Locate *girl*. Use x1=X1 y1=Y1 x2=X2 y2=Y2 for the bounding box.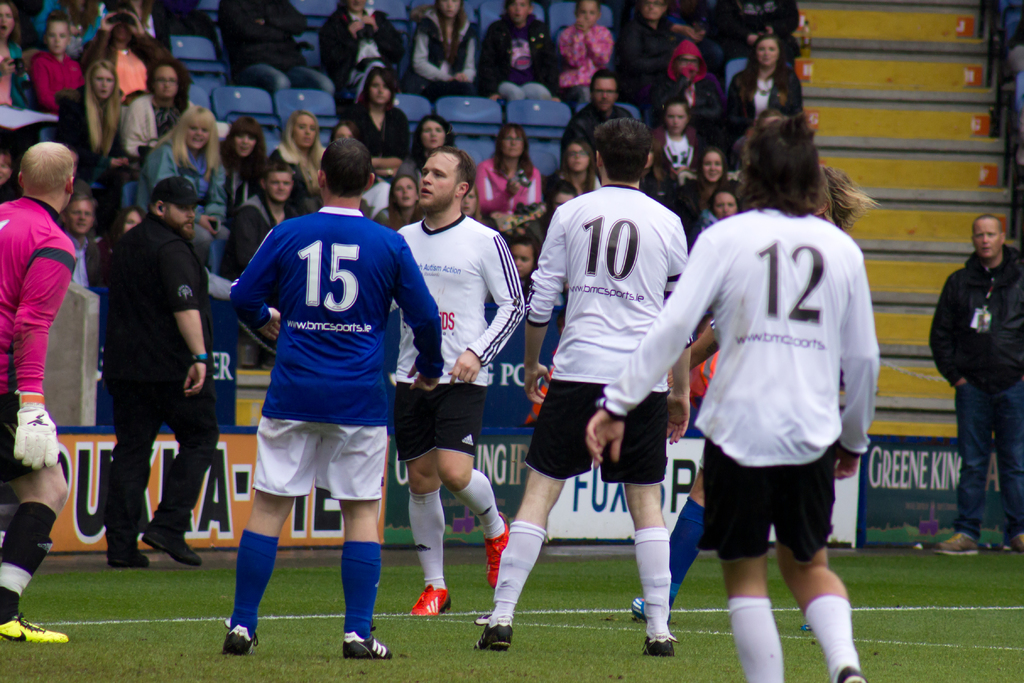
x1=673 y1=144 x2=739 y2=249.
